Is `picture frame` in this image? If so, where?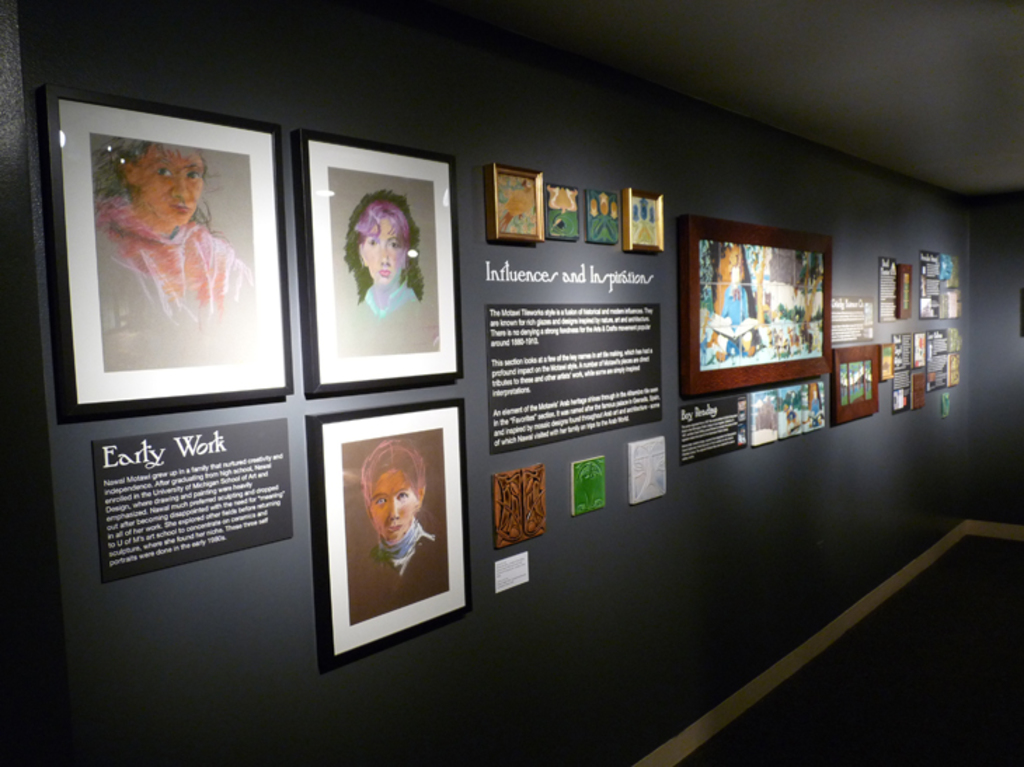
Yes, at bbox=(303, 400, 473, 669).
